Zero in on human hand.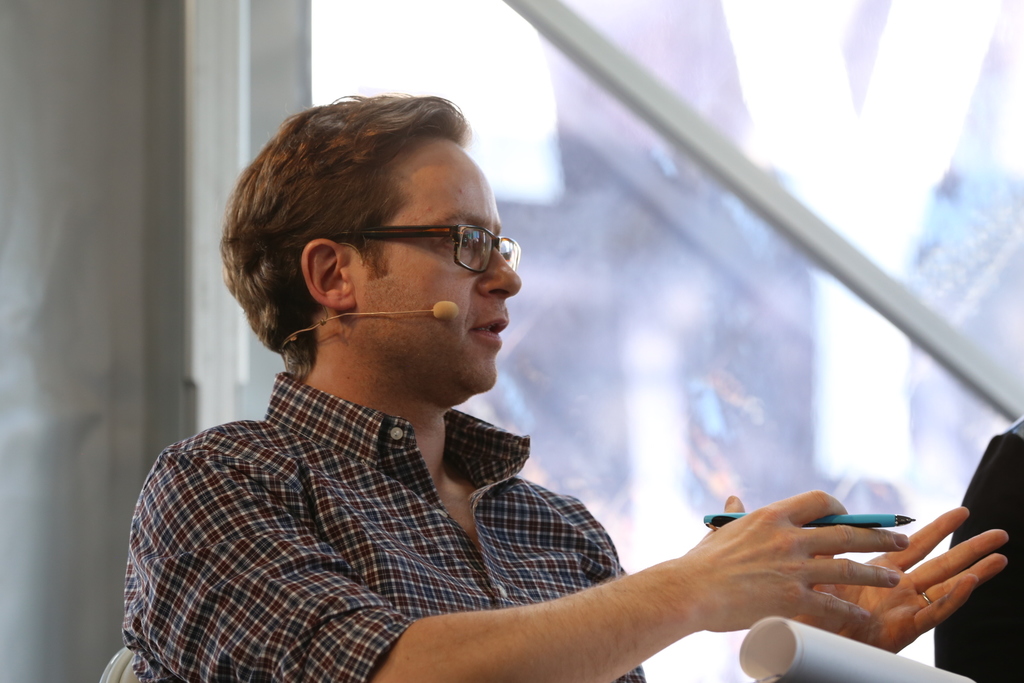
Zeroed in: box=[812, 504, 1012, 655].
